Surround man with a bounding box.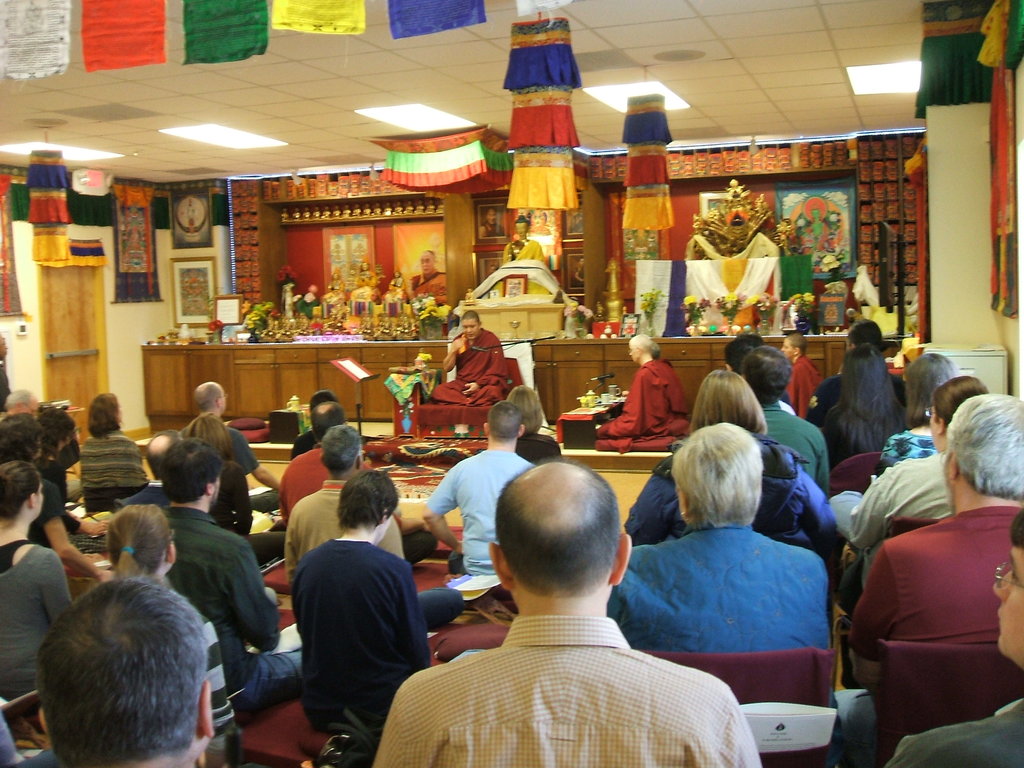
[left=181, top=378, right=282, bottom=509].
